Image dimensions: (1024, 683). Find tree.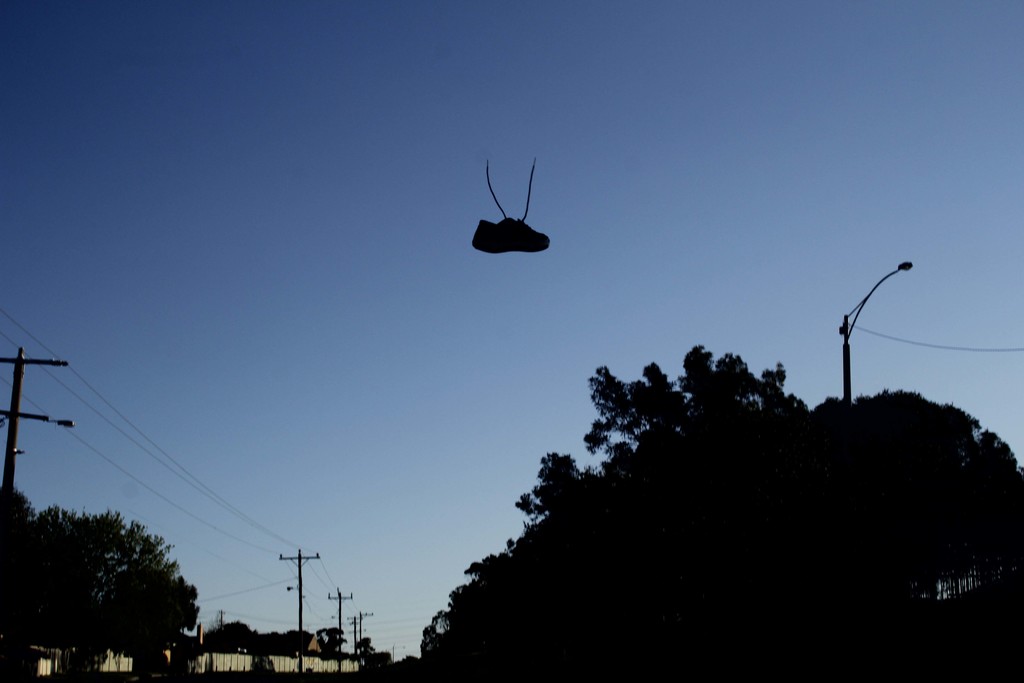
bbox(0, 507, 78, 658).
